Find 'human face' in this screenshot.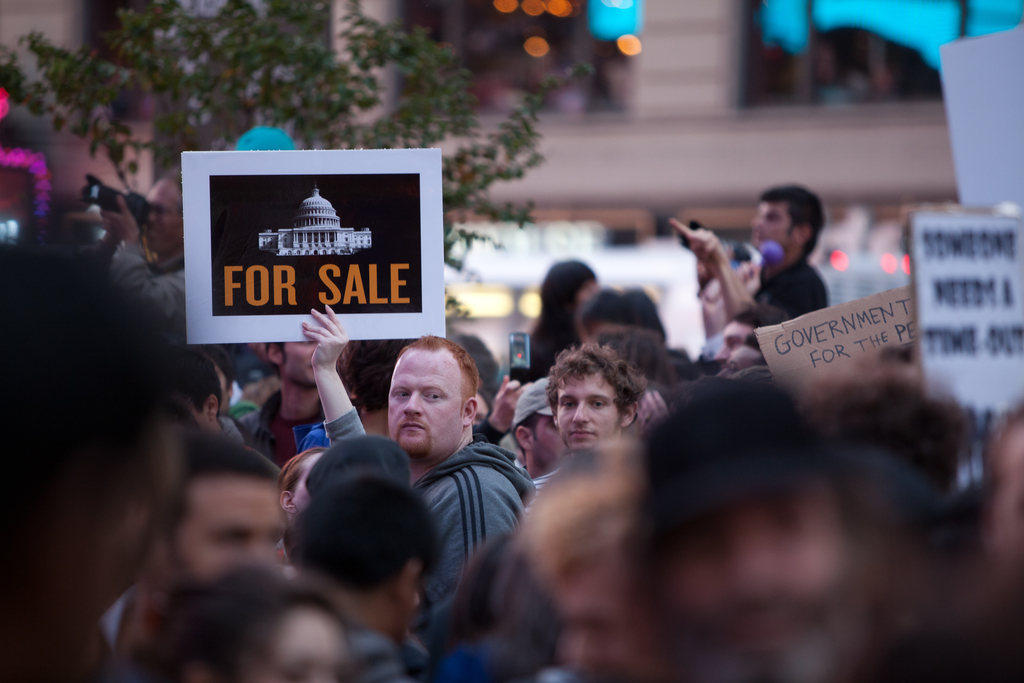
The bounding box for 'human face' is [left=166, top=470, right=285, bottom=597].
